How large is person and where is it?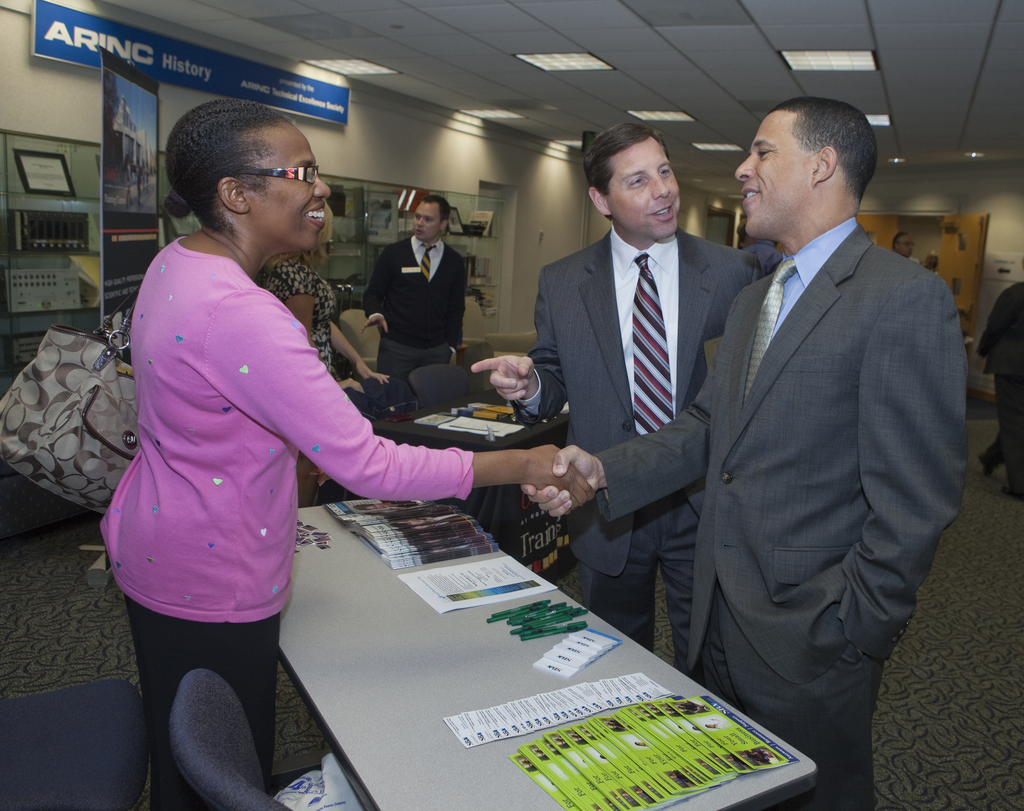
Bounding box: BBox(255, 198, 390, 393).
